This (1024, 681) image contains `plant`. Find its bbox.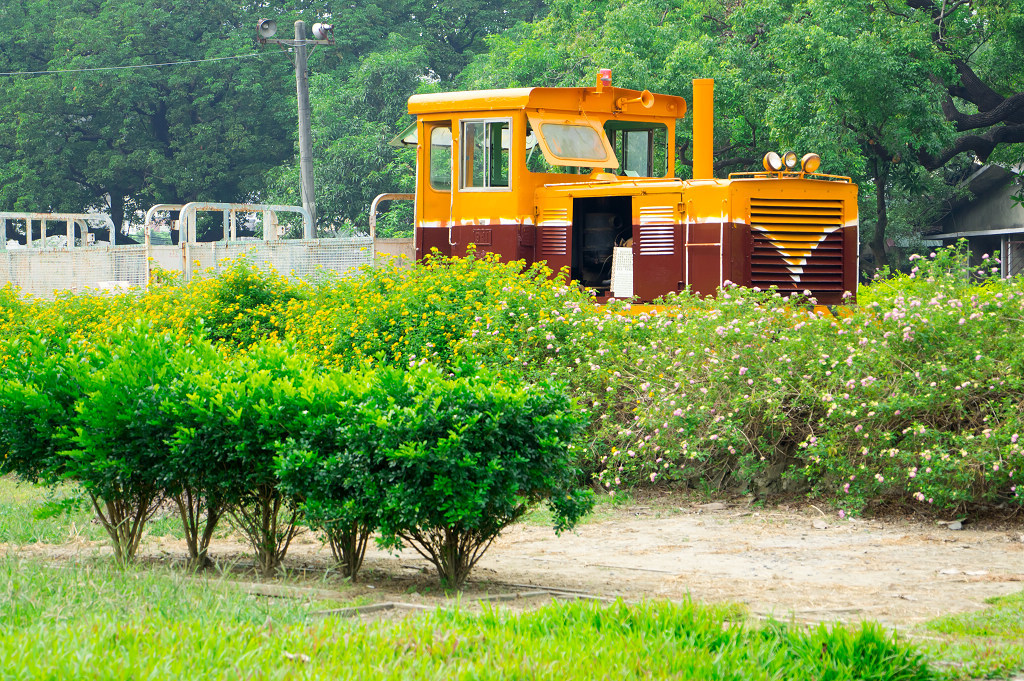
(125,322,247,571).
